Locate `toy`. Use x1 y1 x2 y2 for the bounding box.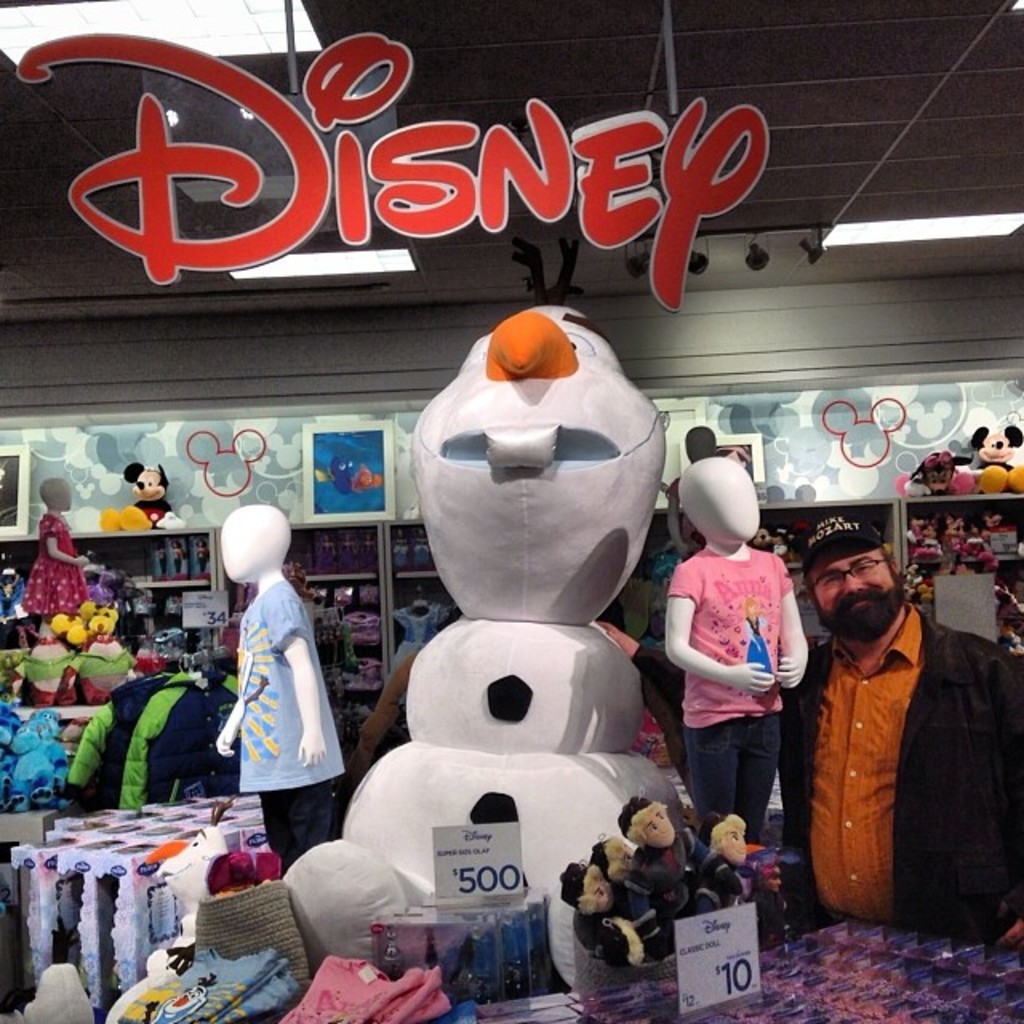
62 717 90 760.
